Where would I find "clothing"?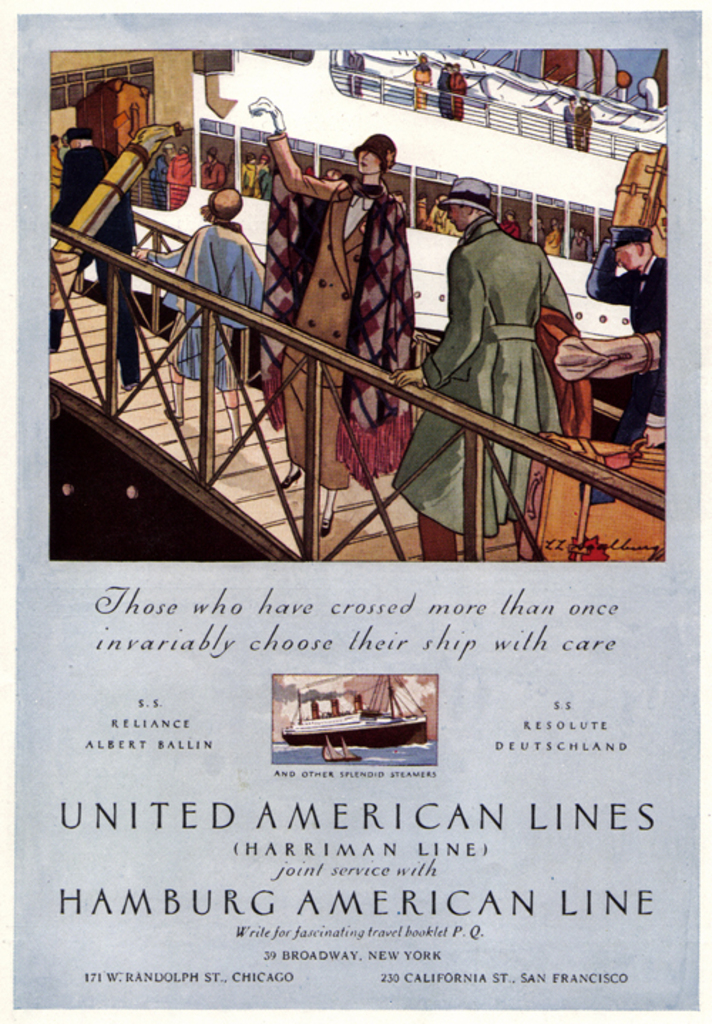
At Rect(390, 209, 578, 540).
